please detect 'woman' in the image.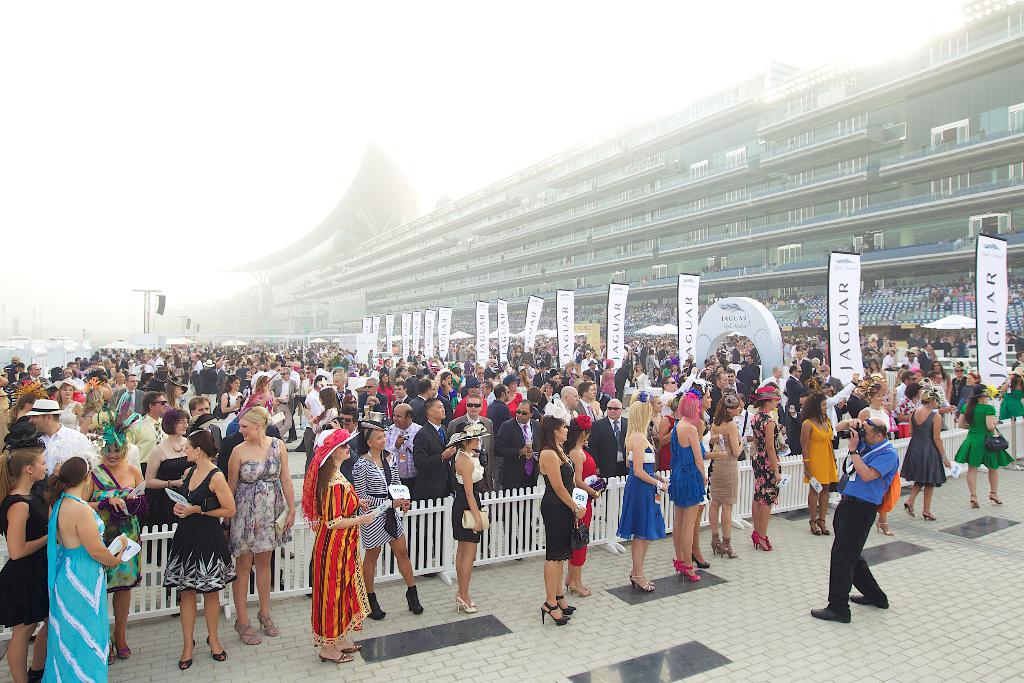
684 381 711 565.
